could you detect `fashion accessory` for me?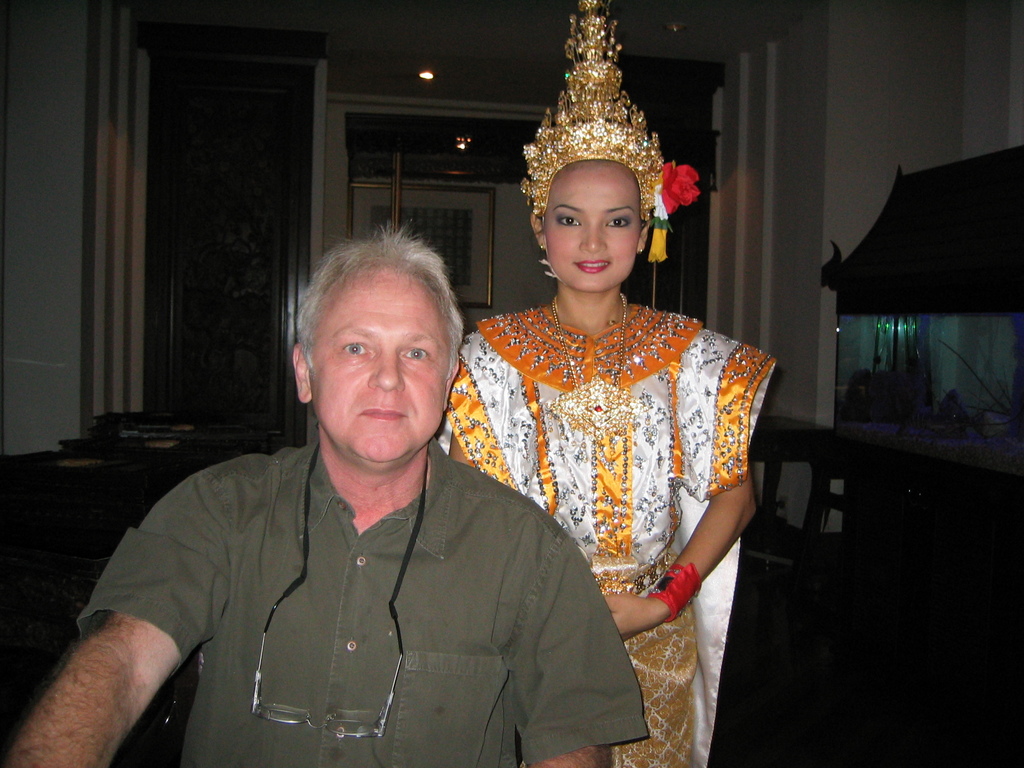
Detection result: detection(523, 0, 664, 223).
